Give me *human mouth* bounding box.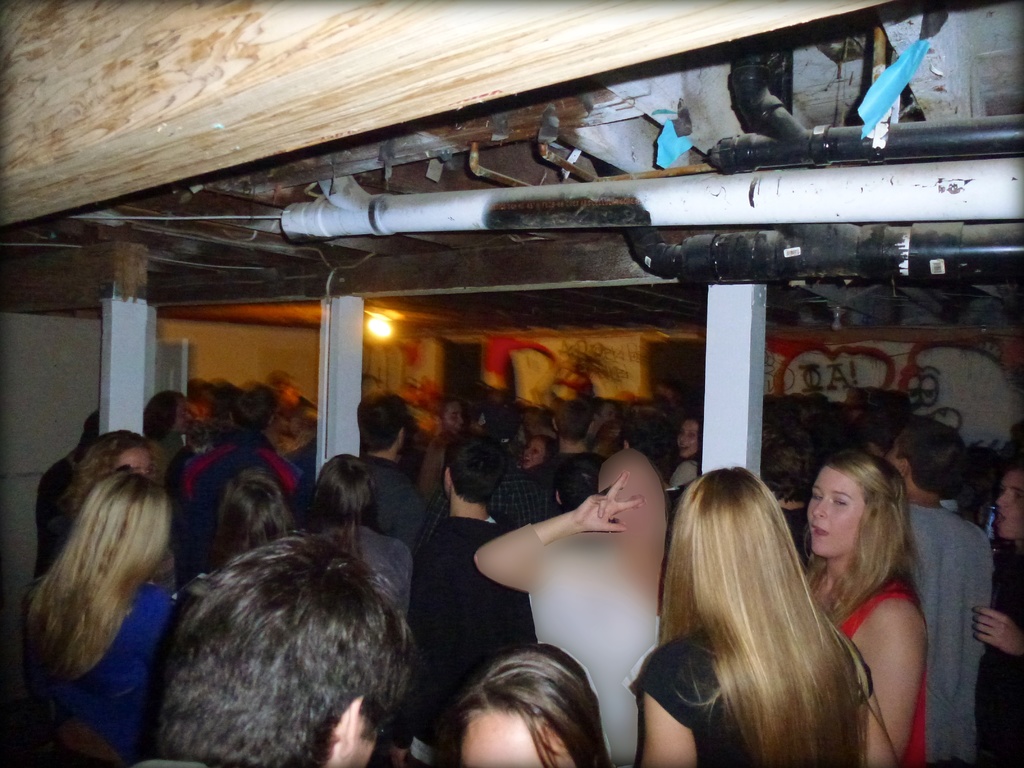
<region>525, 458, 531, 466</region>.
